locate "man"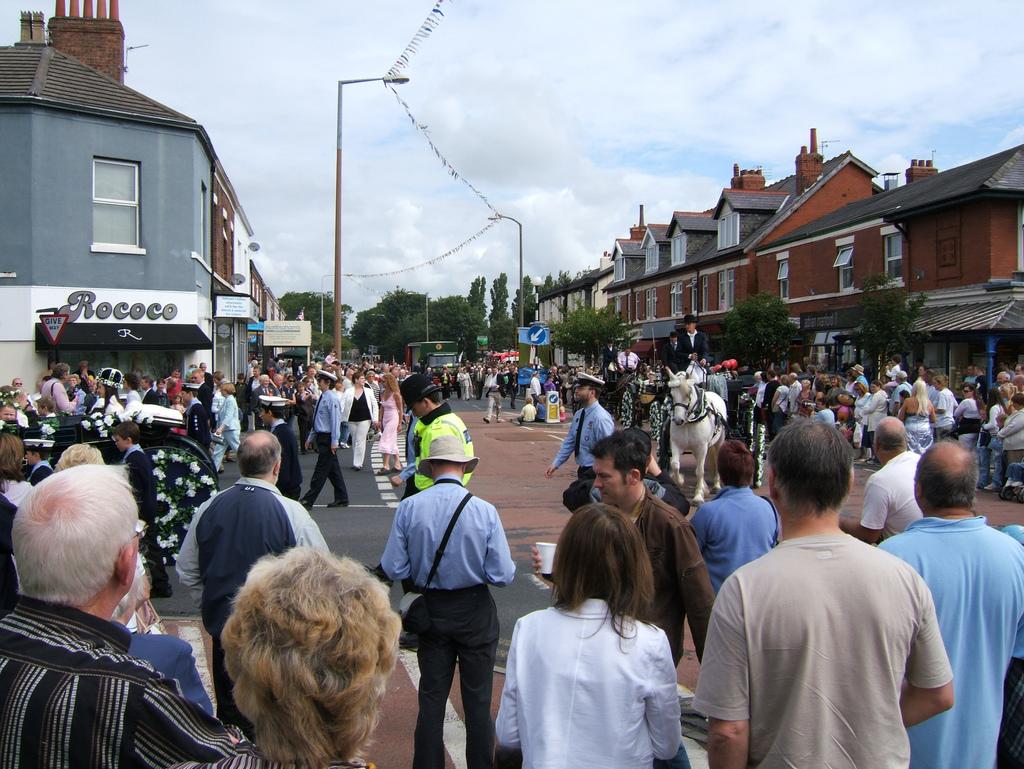
141,376,161,406
